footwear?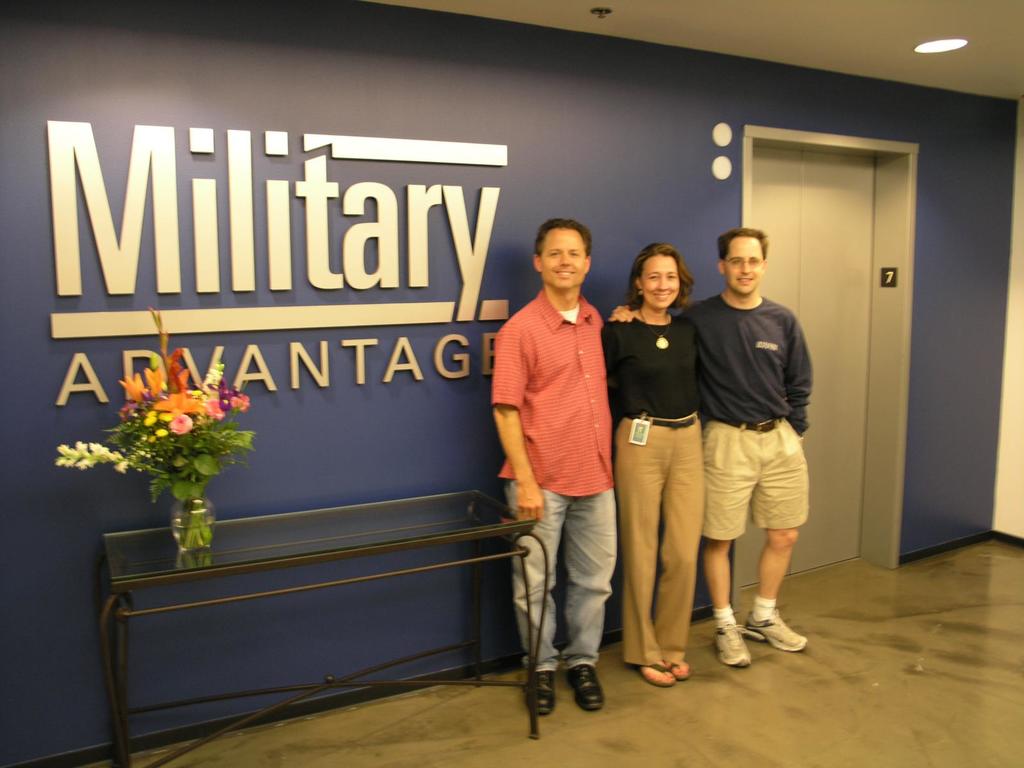
(left=638, top=662, right=678, bottom=685)
